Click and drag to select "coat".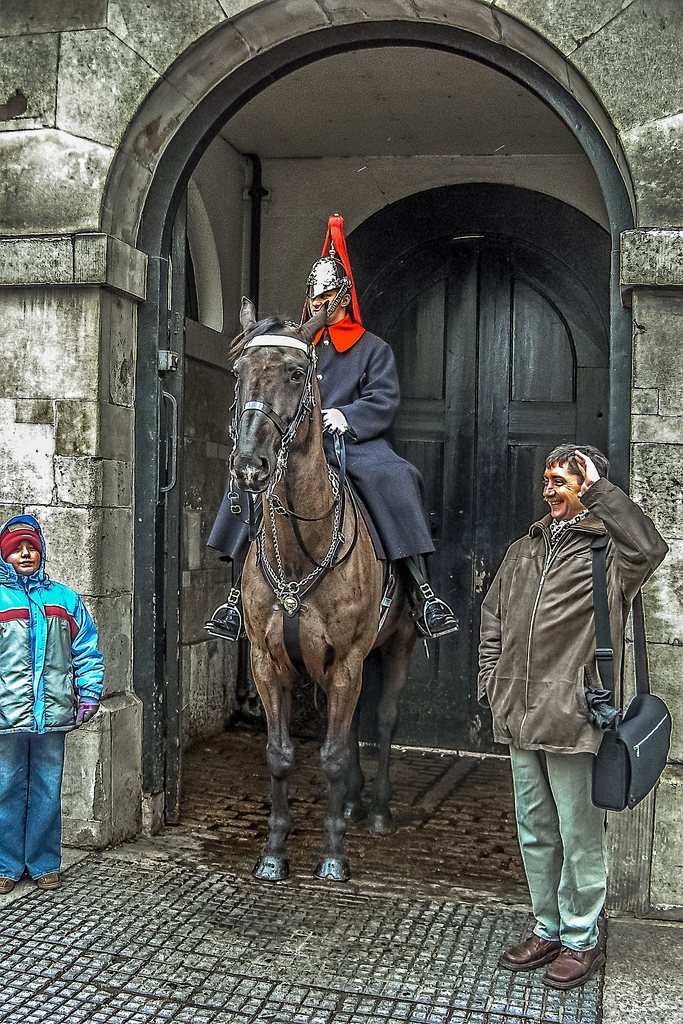
Selection: box=[203, 326, 431, 563].
